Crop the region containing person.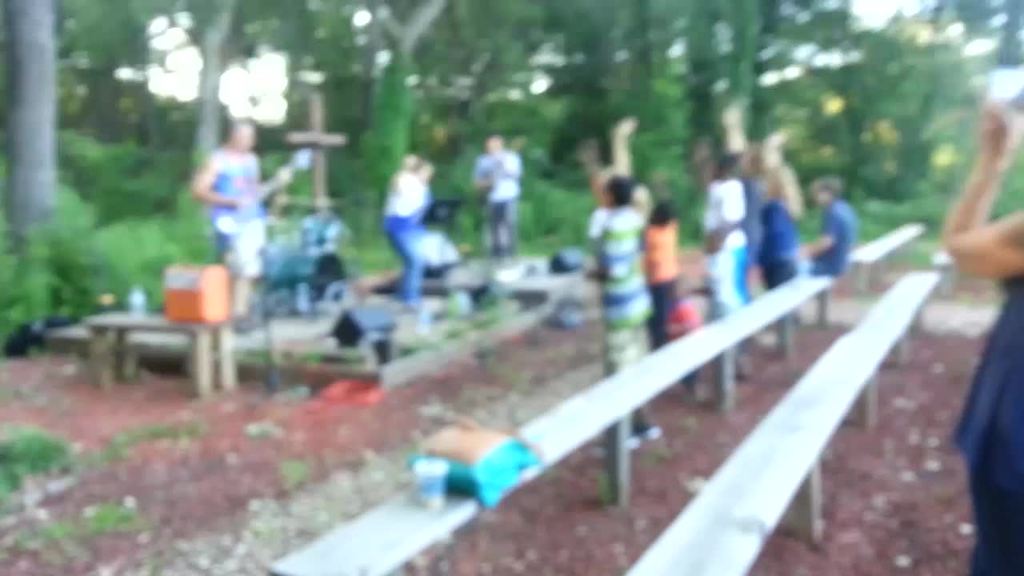
Crop region: (left=375, top=148, right=442, bottom=294).
